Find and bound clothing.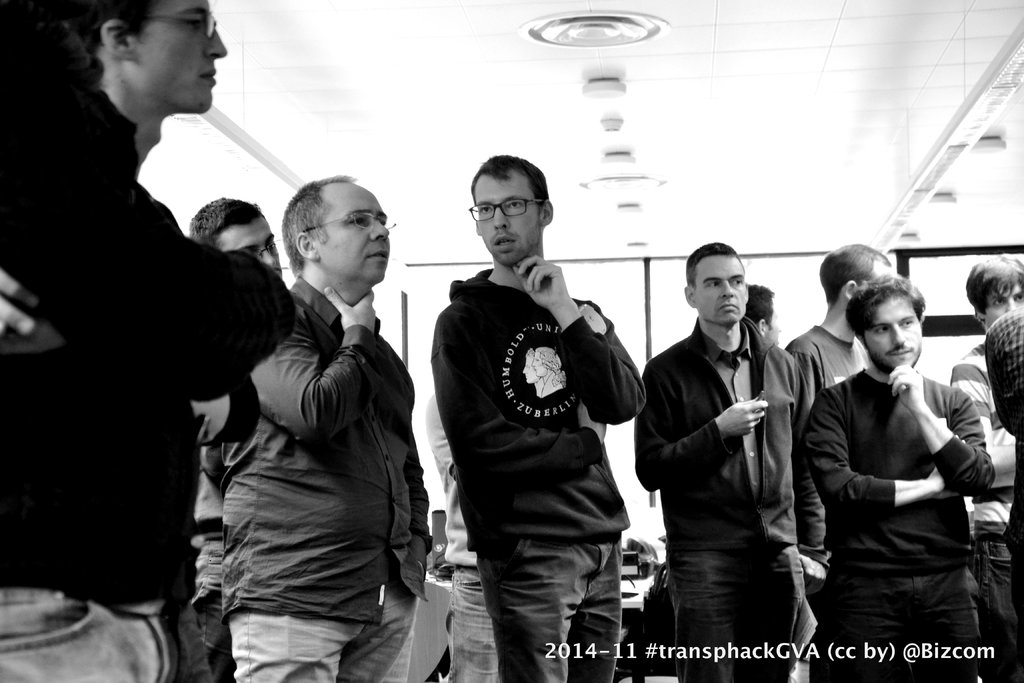
Bound: x1=942, y1=323, x2=1023, y2=682.
